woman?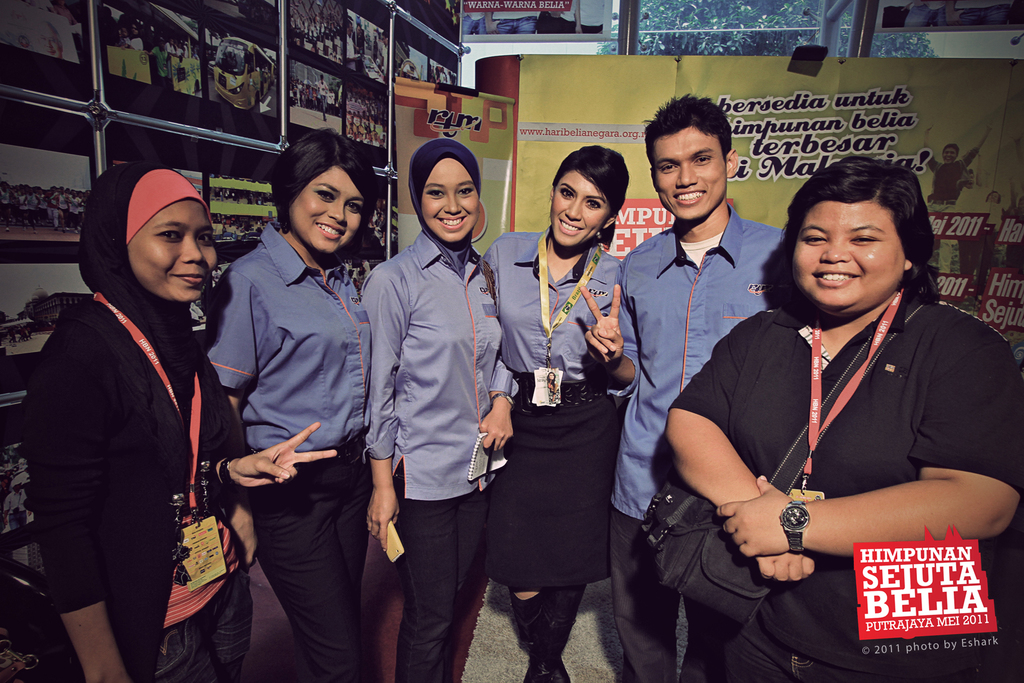
[481,144,639,675]
